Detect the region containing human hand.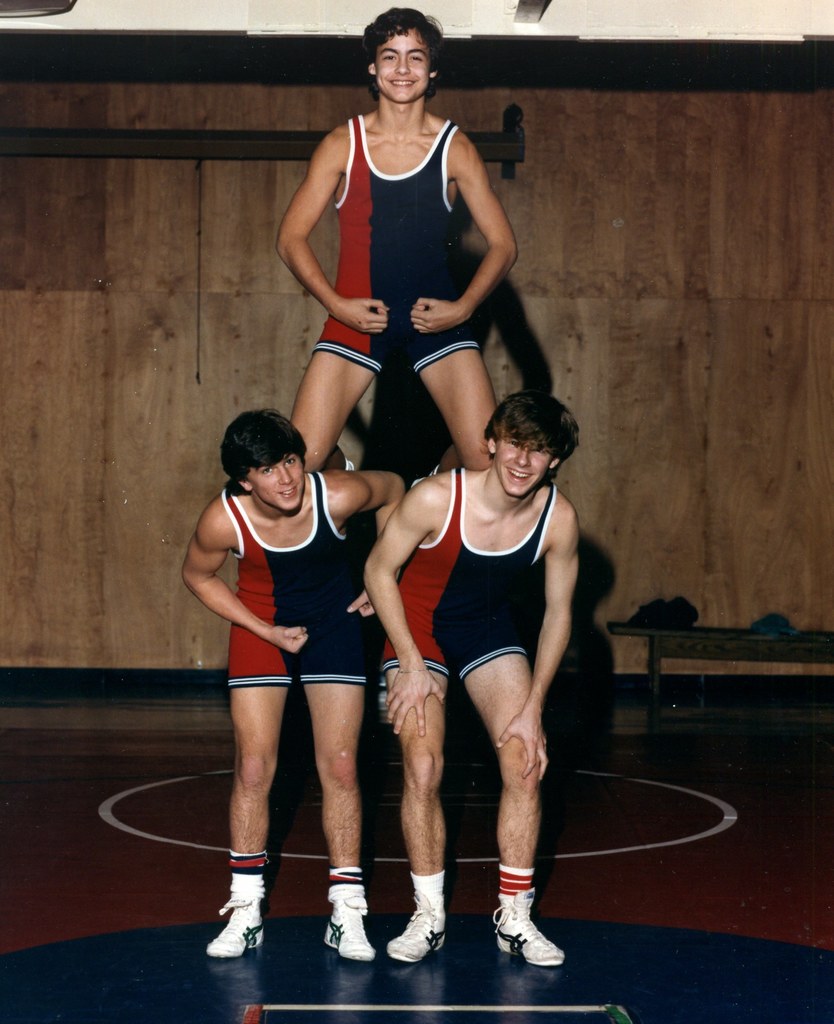
select_region(407, 297, 465, 340).
